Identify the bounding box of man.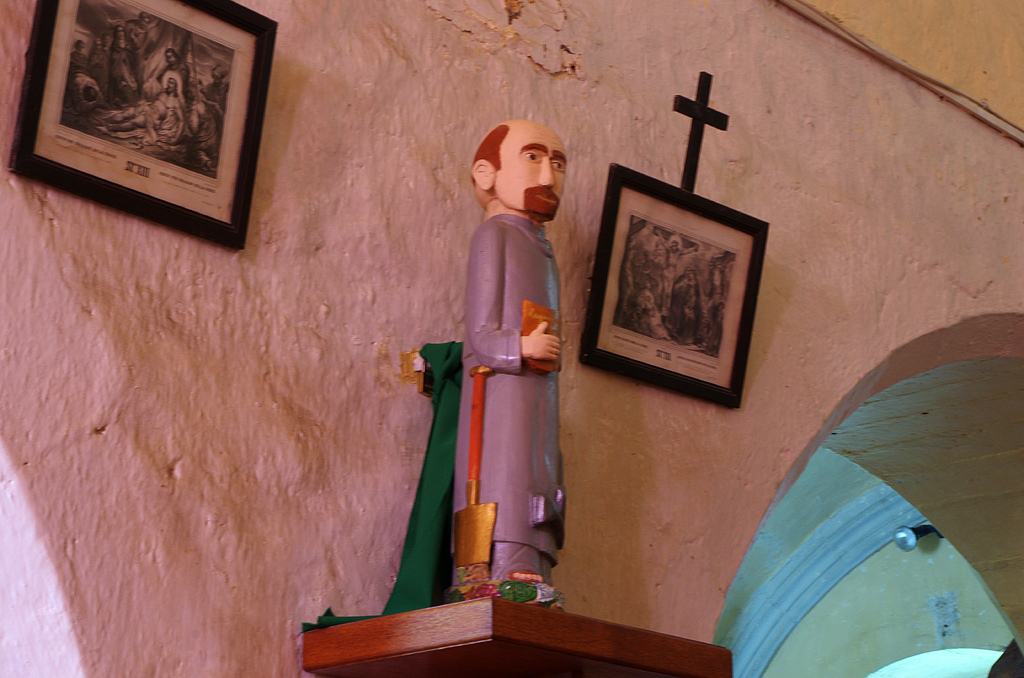
(x1=107, y1=79, x2=189, y2=145).
